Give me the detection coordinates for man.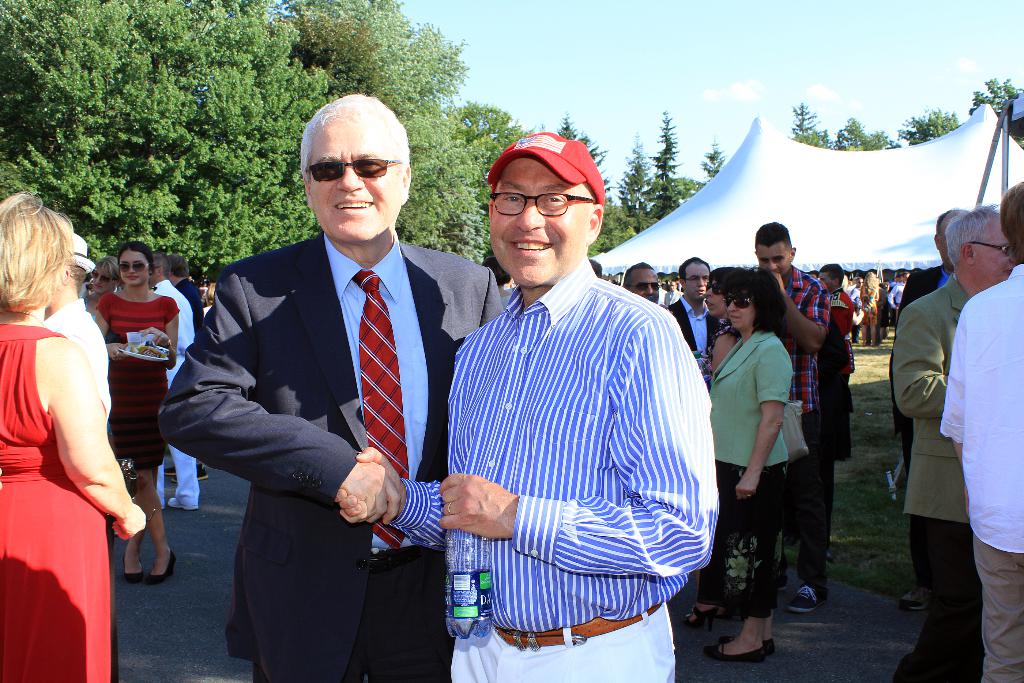
box(155, 92, 504, 682).
